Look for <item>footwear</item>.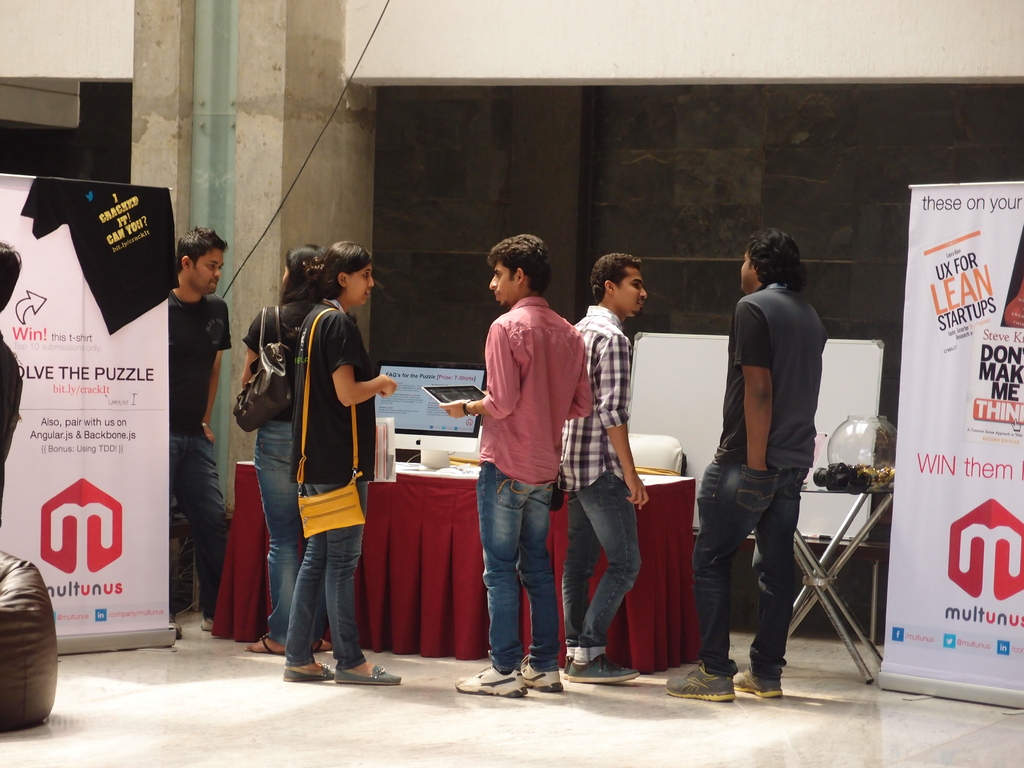
Found: rect(333, 664, 405, 685).
